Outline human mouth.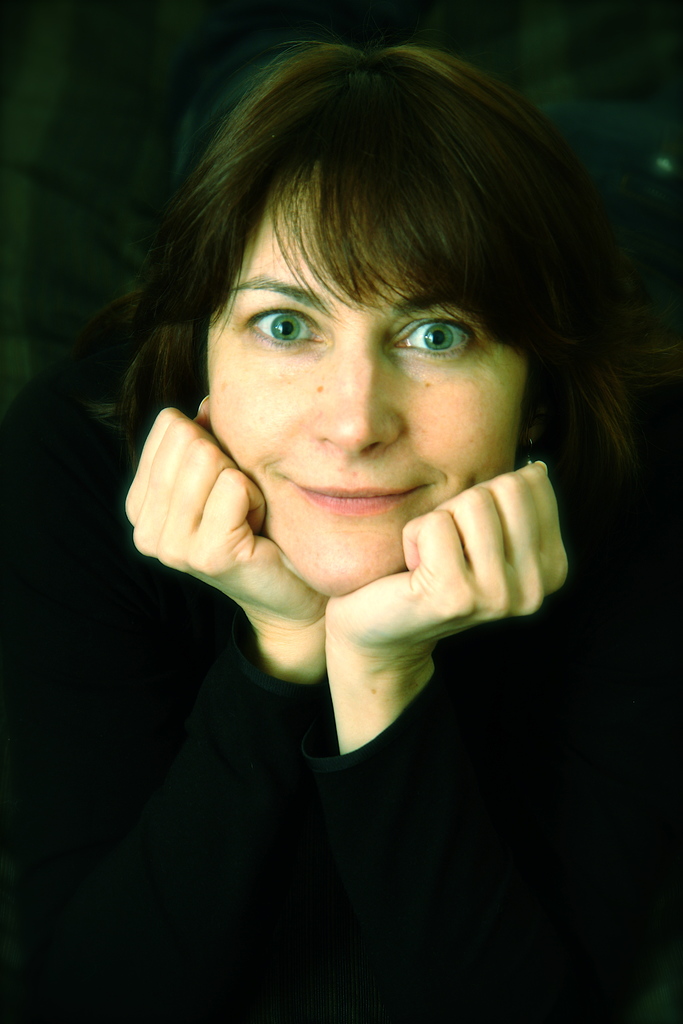
Outline: <region>272, 472, 436, 515</region>.
